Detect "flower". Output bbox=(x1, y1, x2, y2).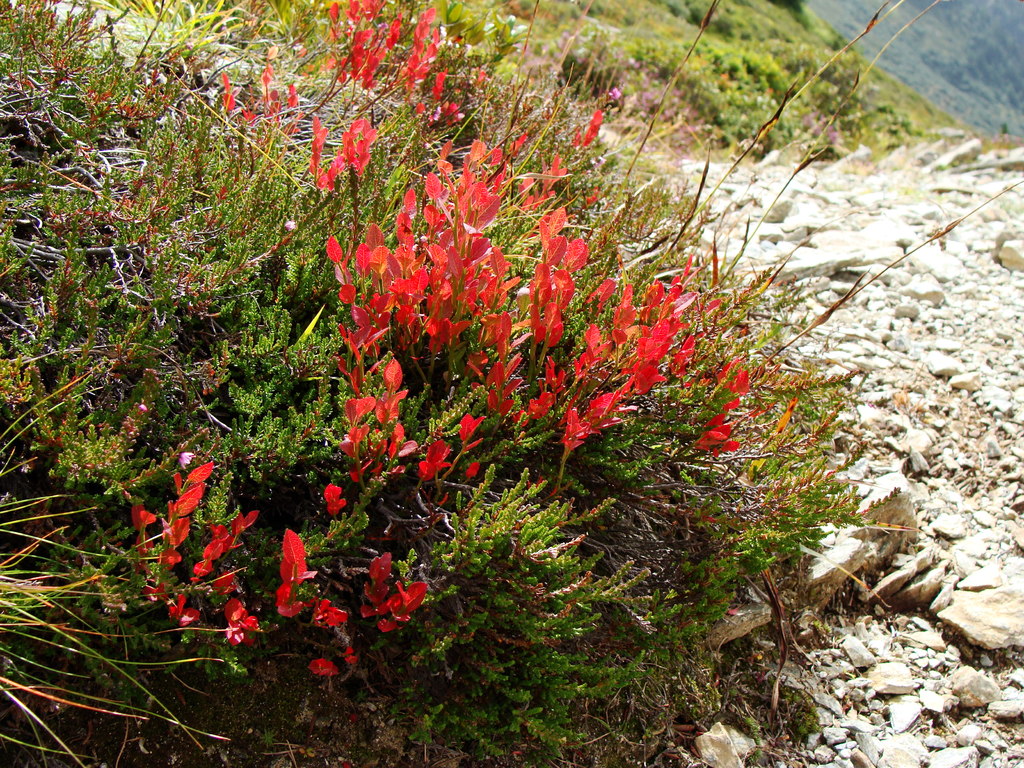
bbox=(340, 763, 353, 767).
